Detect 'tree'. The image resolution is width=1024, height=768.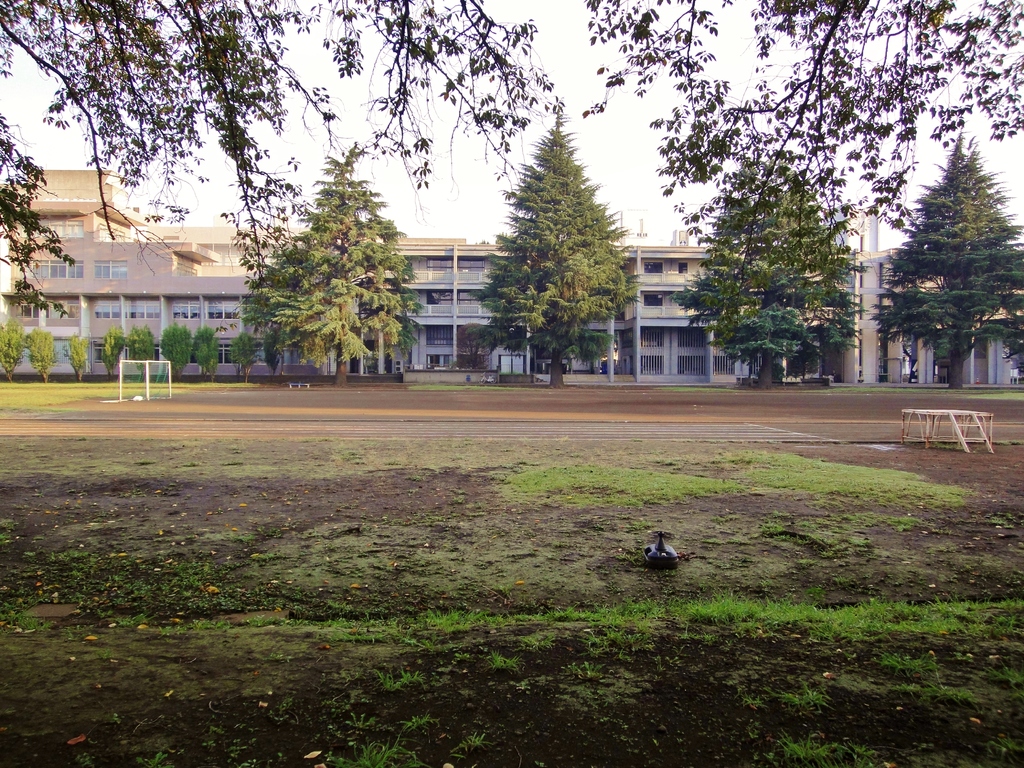
<box>0,0,559,316</box>.
